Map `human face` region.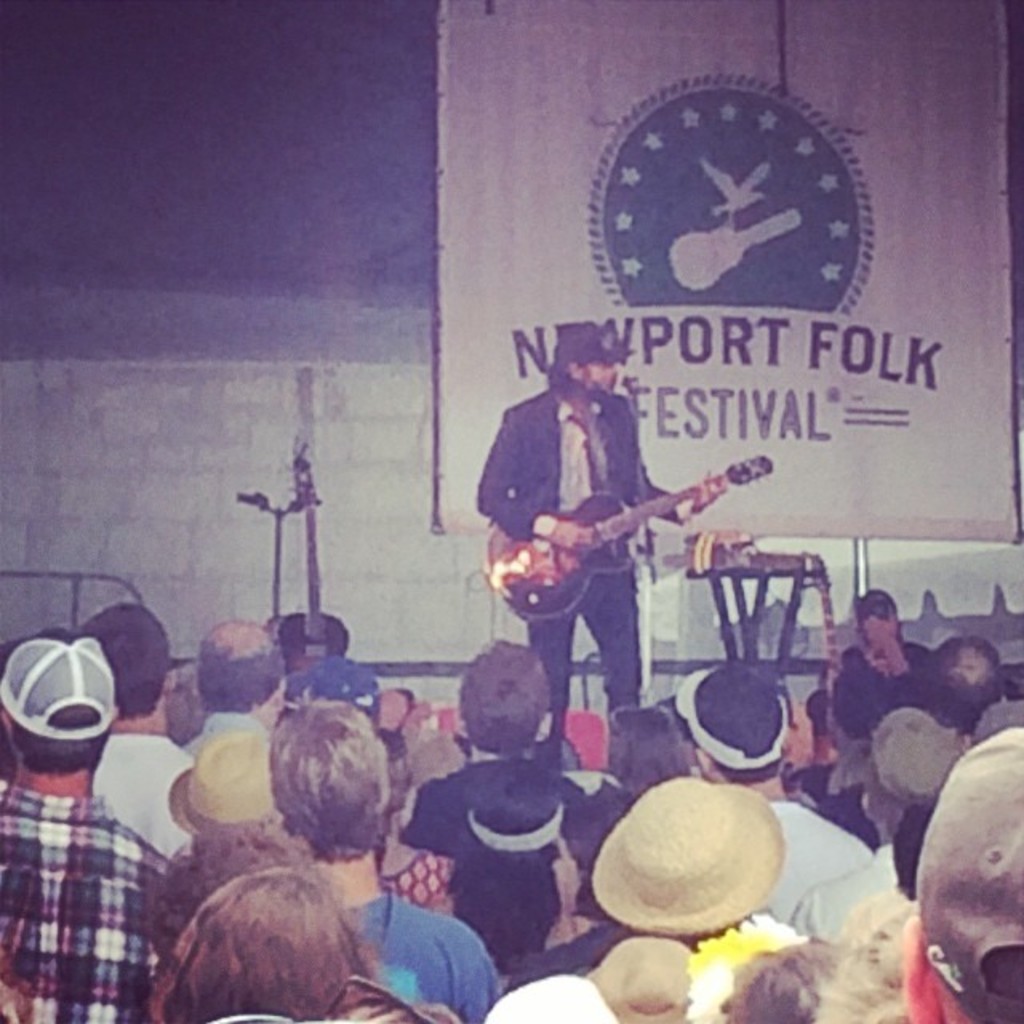
Mapped to BBox(586, 358, 618, 389).
